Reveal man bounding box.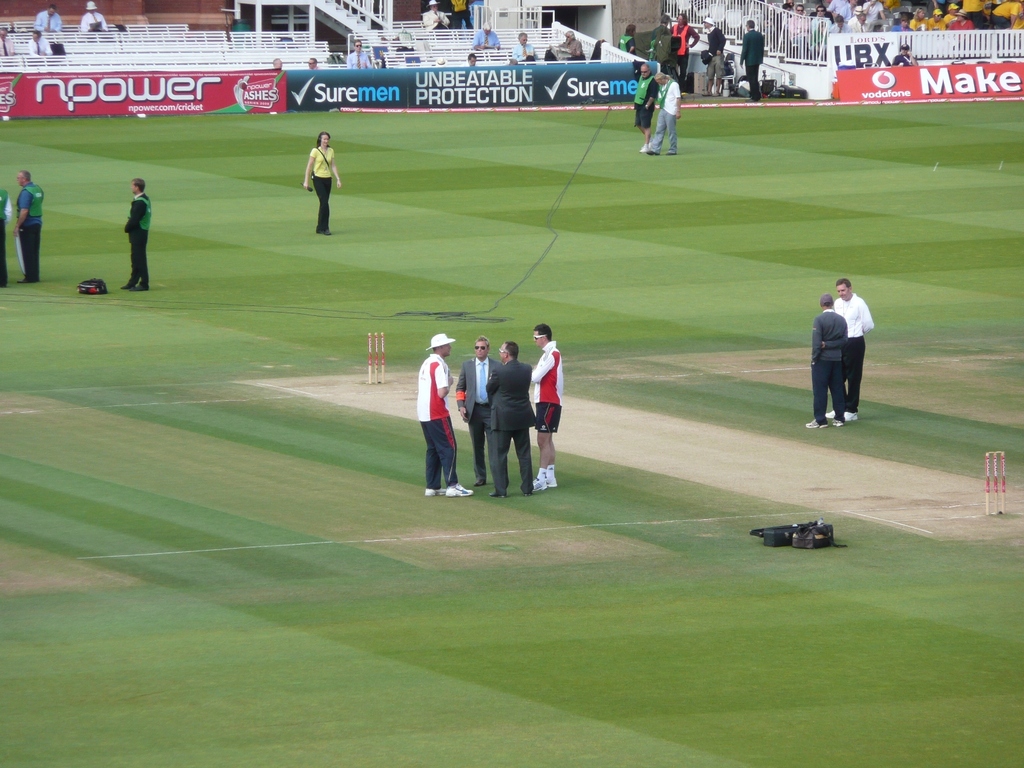
Revealed: <region>557, 31, 587, 63</region>.
